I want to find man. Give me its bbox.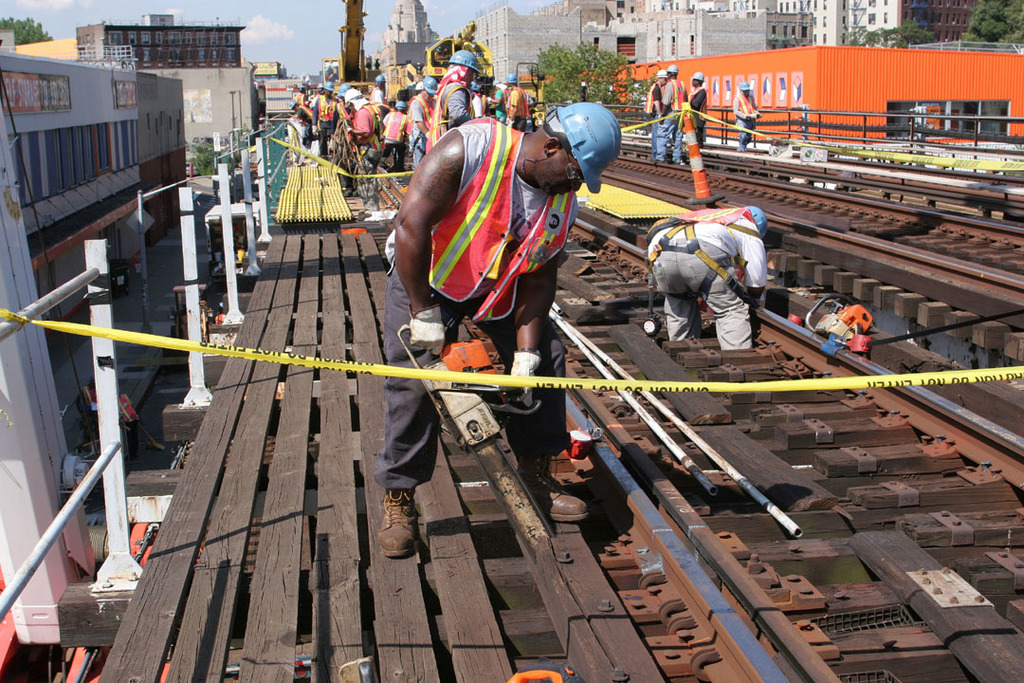
<region>660, 63, 687, 163</region>.
